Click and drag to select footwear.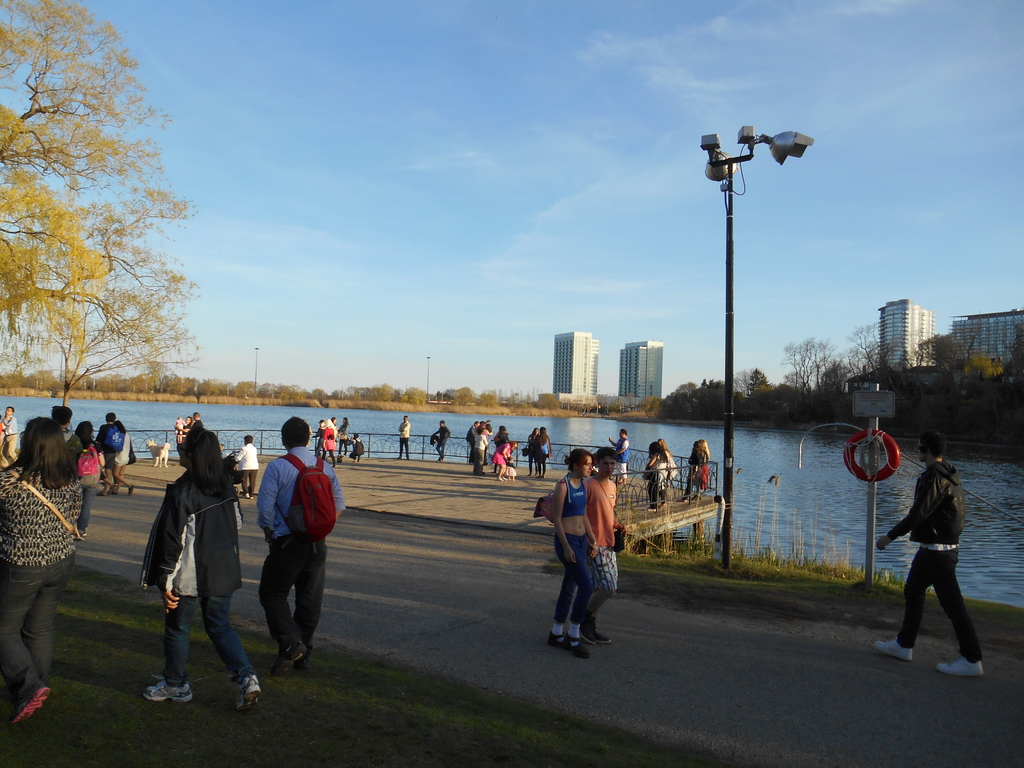
Selection: box(496, 476, 503, 480).
